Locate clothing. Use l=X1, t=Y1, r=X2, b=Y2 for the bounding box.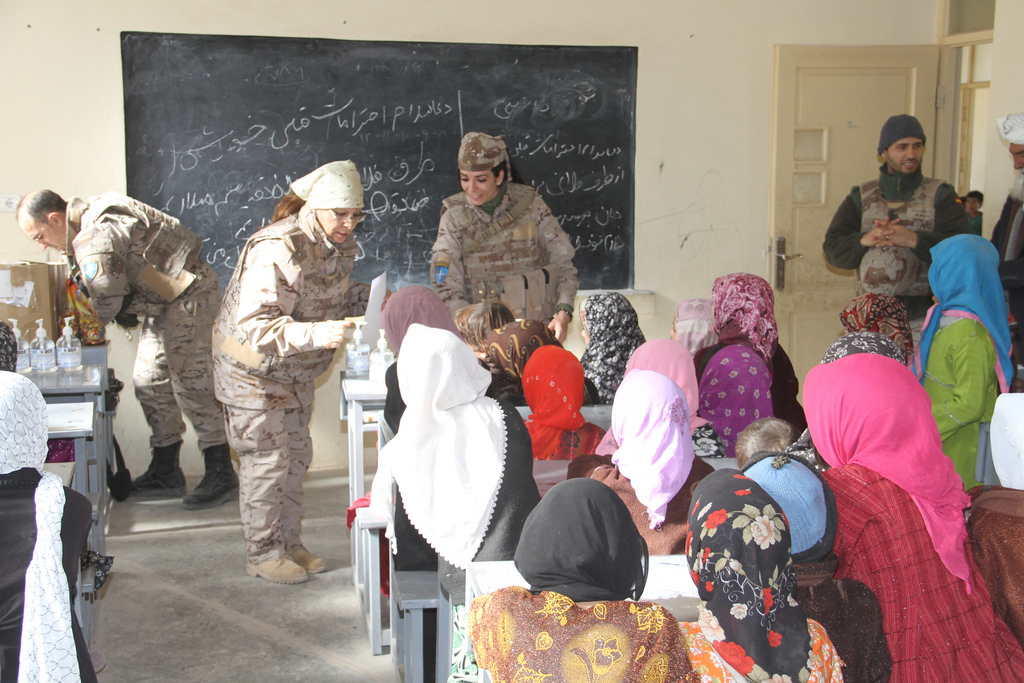
l=379, t=295, r=504, b=442.
